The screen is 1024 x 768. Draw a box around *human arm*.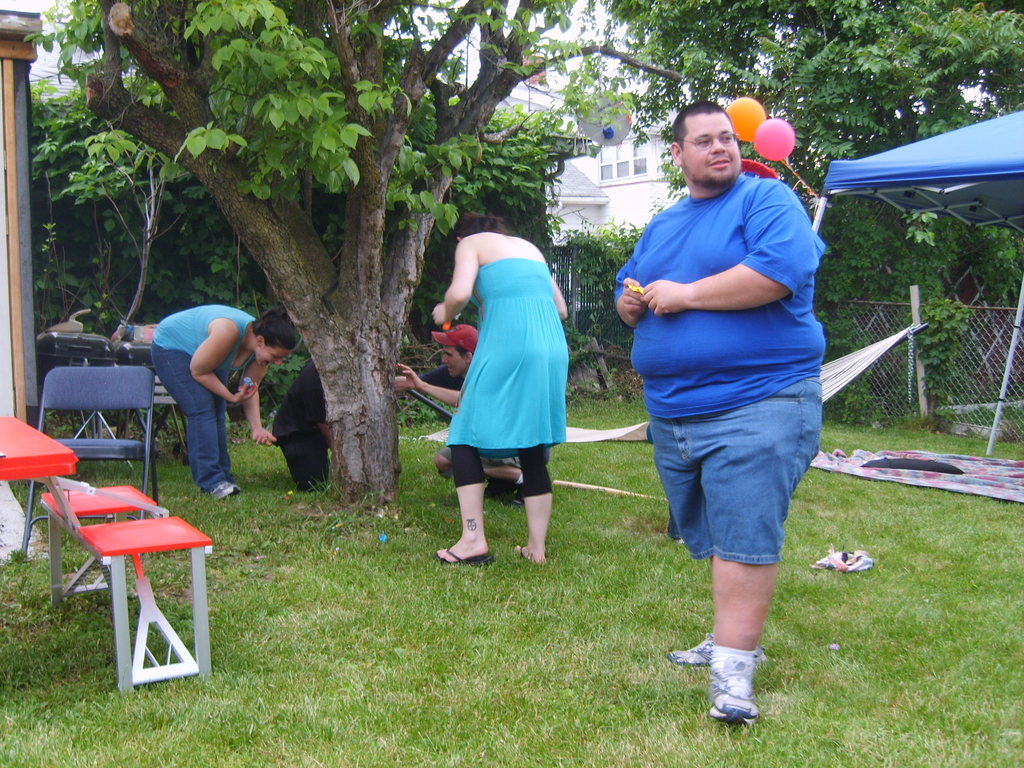
<box>186,316,243,396</box>.
